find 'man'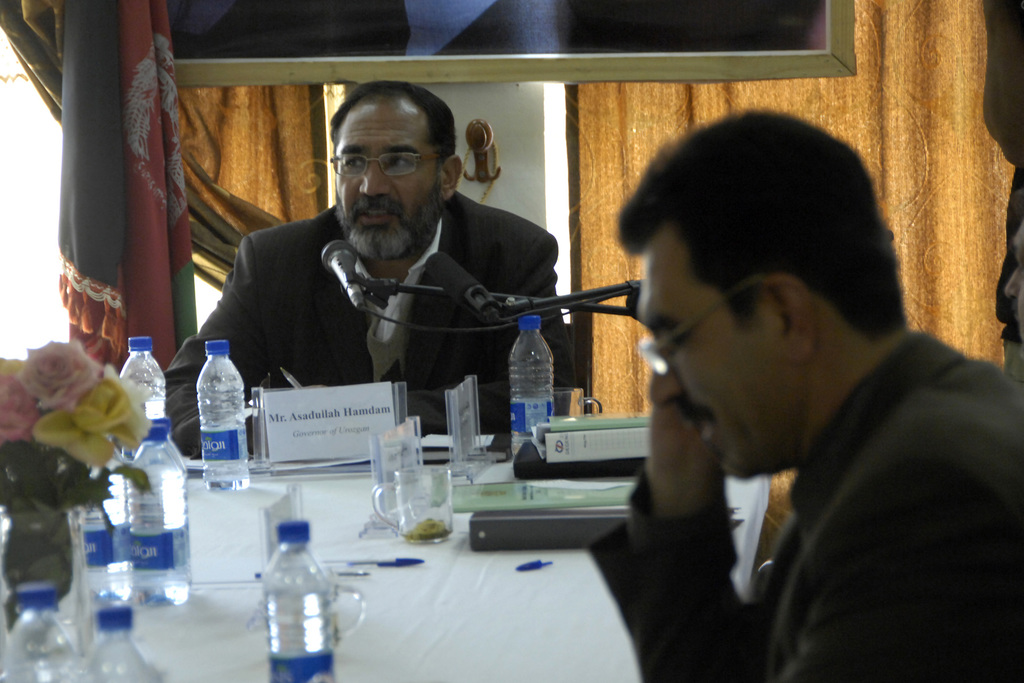
(left=205, top=113, right=615, bottom=477)
